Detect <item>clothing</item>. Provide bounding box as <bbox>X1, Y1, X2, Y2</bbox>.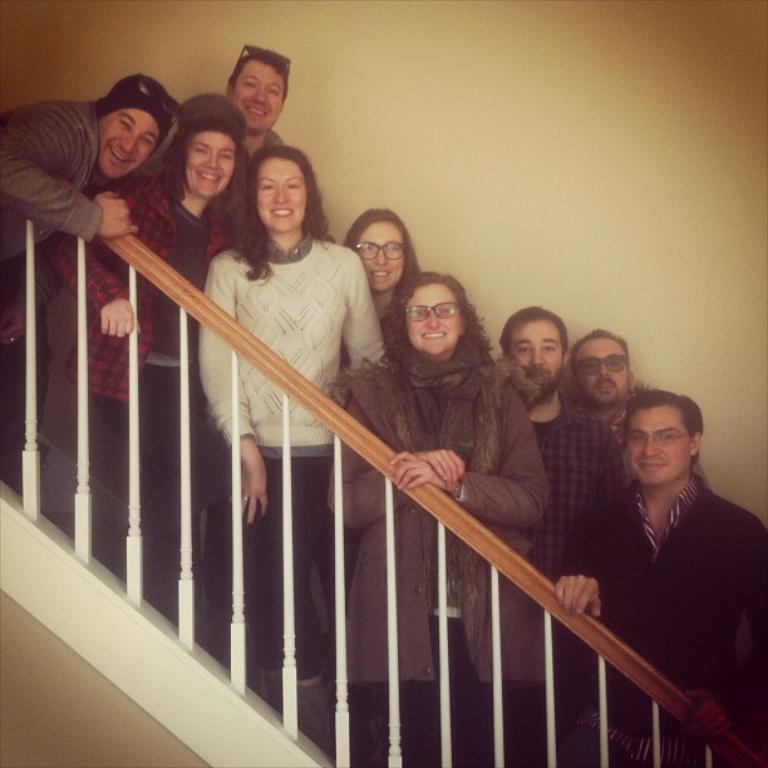
<bbox>326, 363, 540, 693</bbox>.
